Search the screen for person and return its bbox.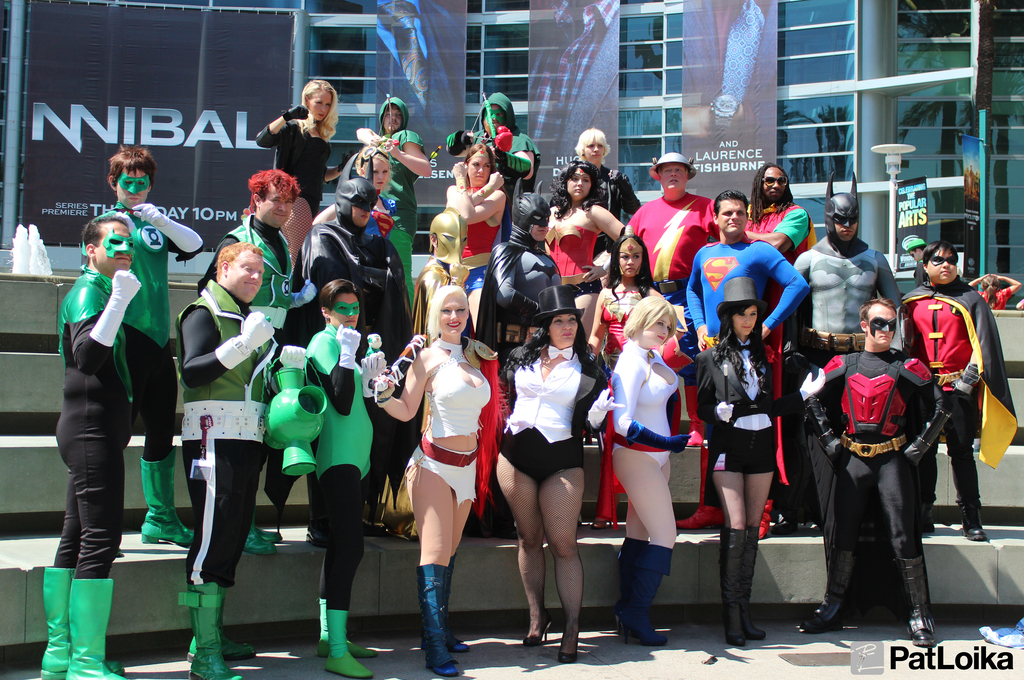
Found: detection(248, 72, 355, 206).
